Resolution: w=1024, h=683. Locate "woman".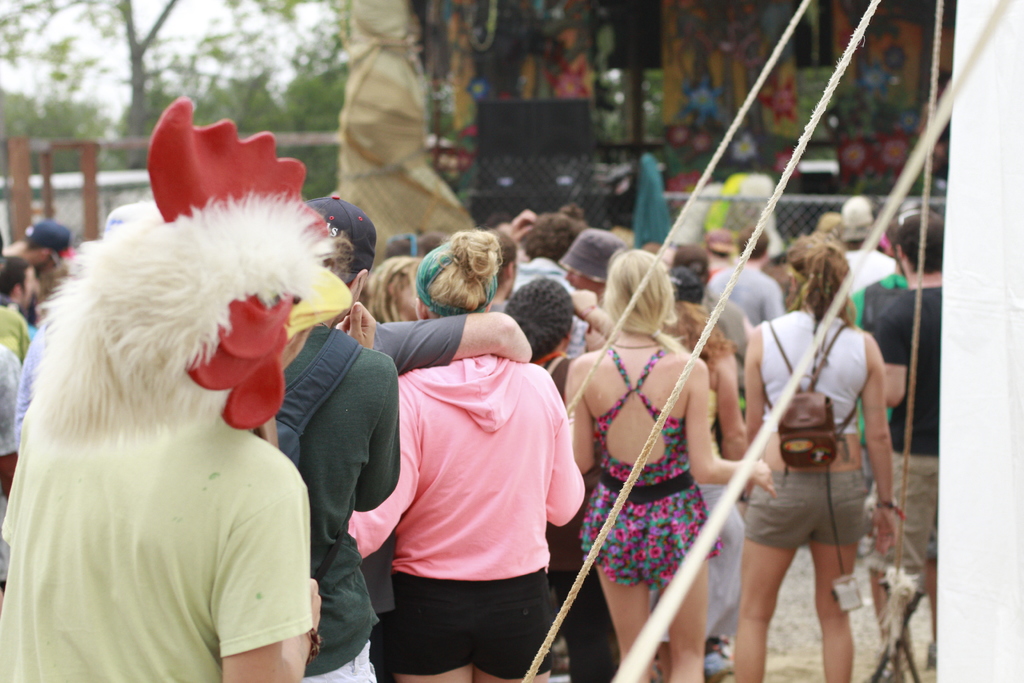
541,198,742,652.
